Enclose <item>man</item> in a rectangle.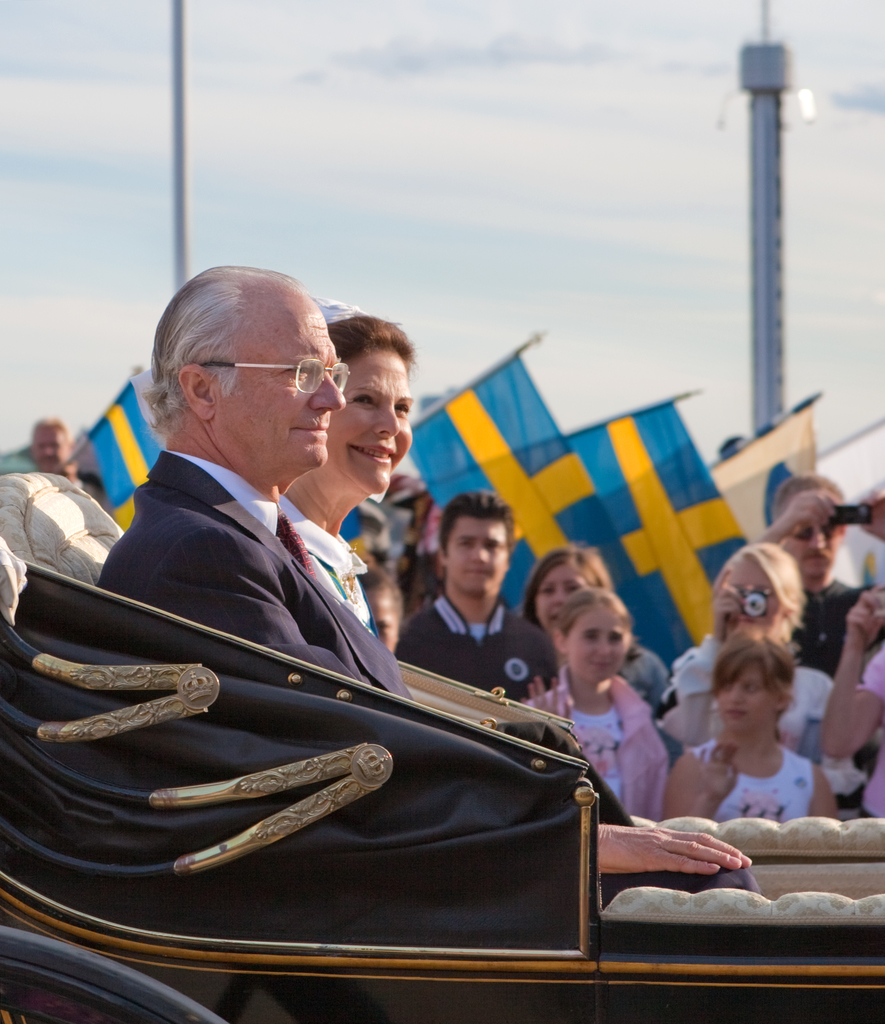
l=31, t=414, r=124, b=522.
